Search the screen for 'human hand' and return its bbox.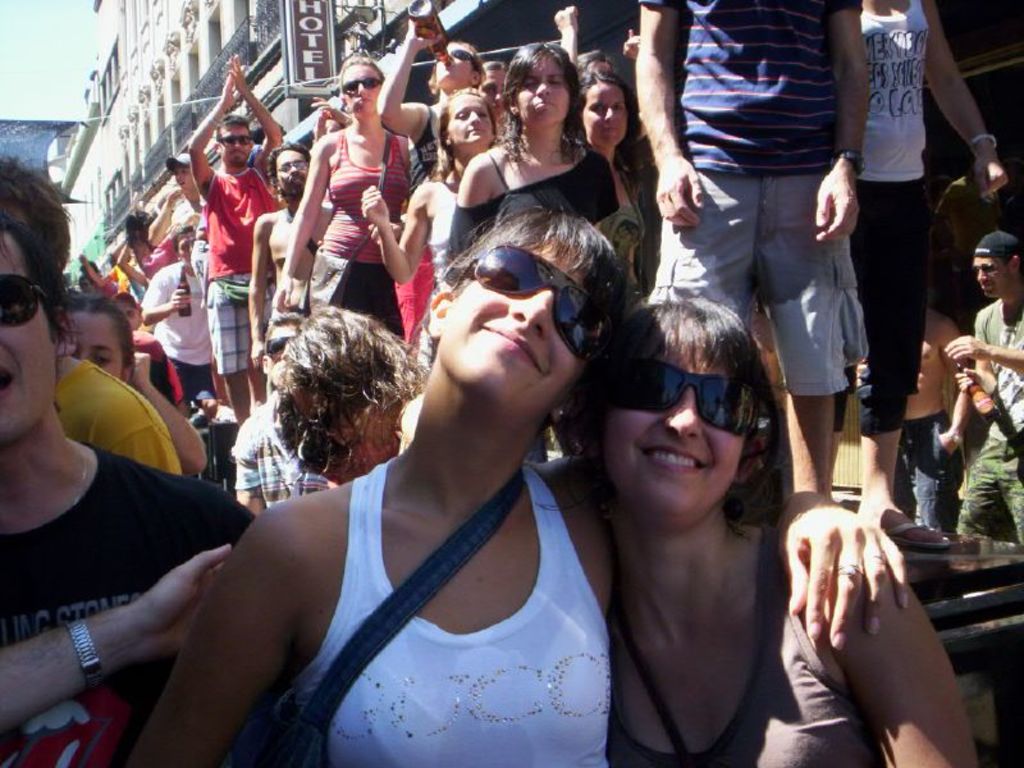
Found: x1=134 y1=351 x2=150 y2=384.
